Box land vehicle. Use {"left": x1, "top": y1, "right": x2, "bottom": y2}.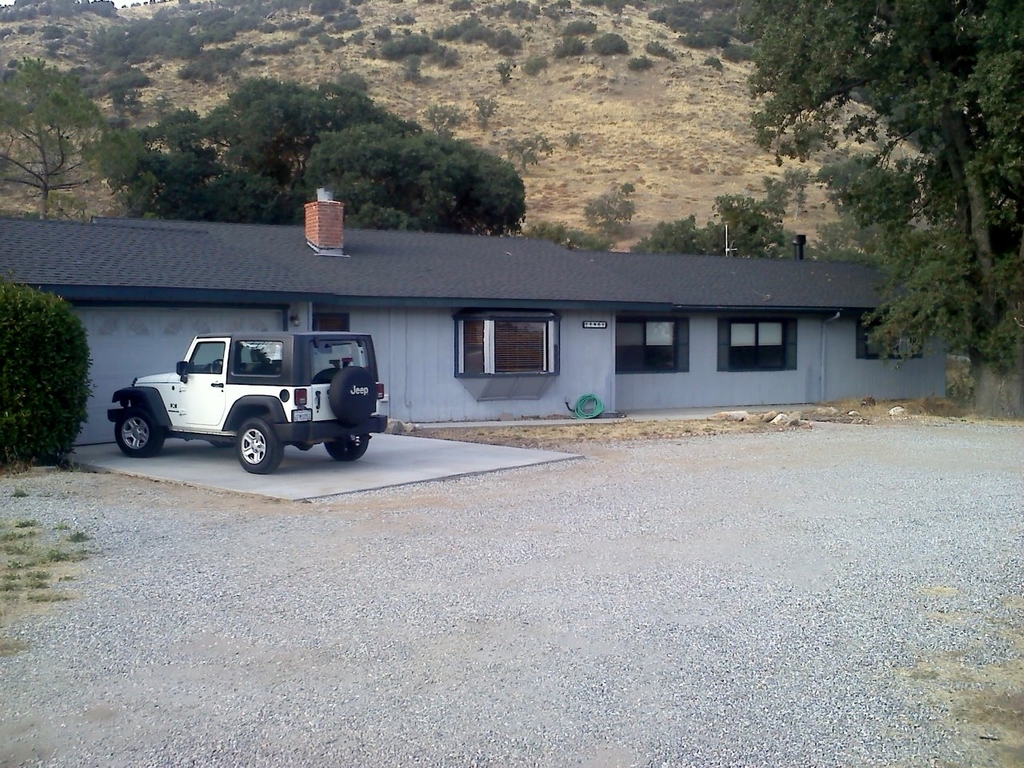
{"left": 118, "top": 319, "right": 391, "bottom": 474}.
